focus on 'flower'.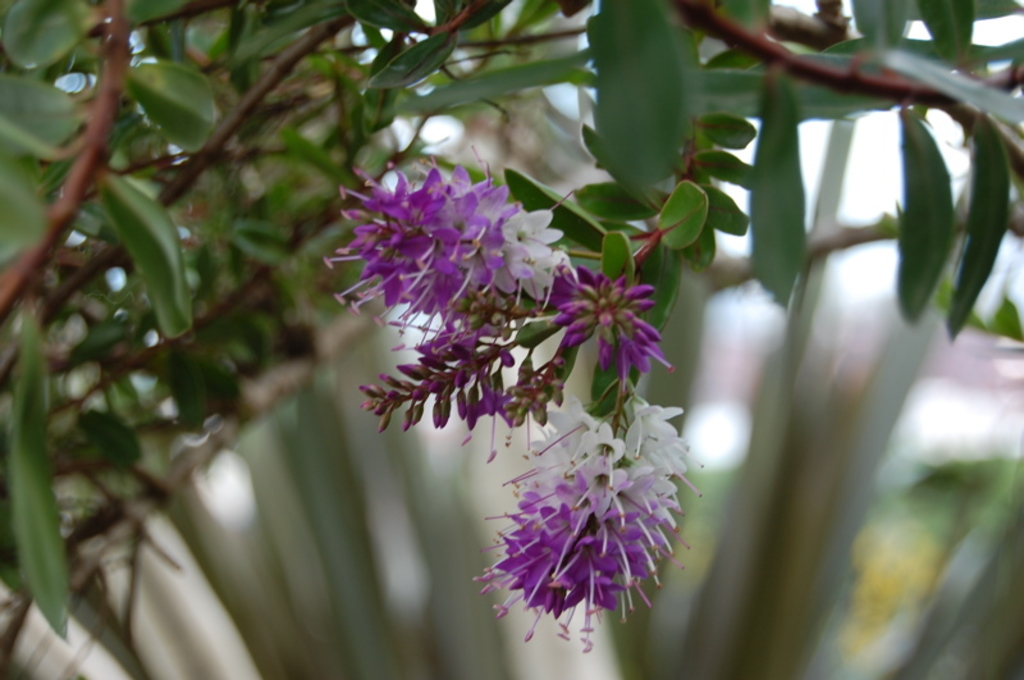
Focused at {"x1": 479, "y1": 397, "x2": 692, "y2": 652}.
